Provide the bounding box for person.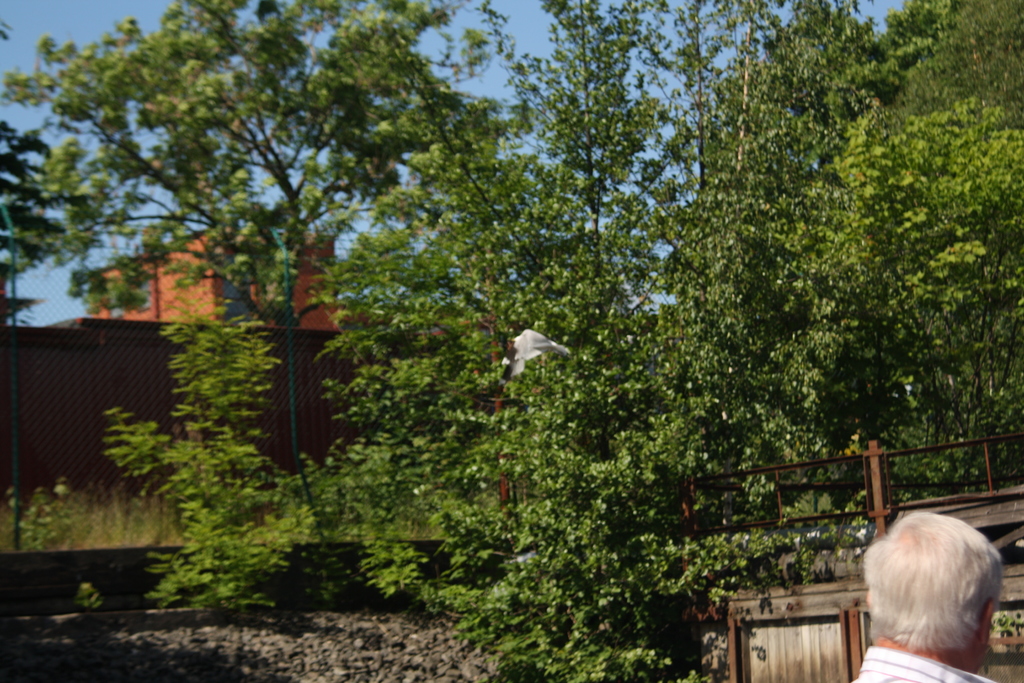
detection(826, 513, 999, 677).
